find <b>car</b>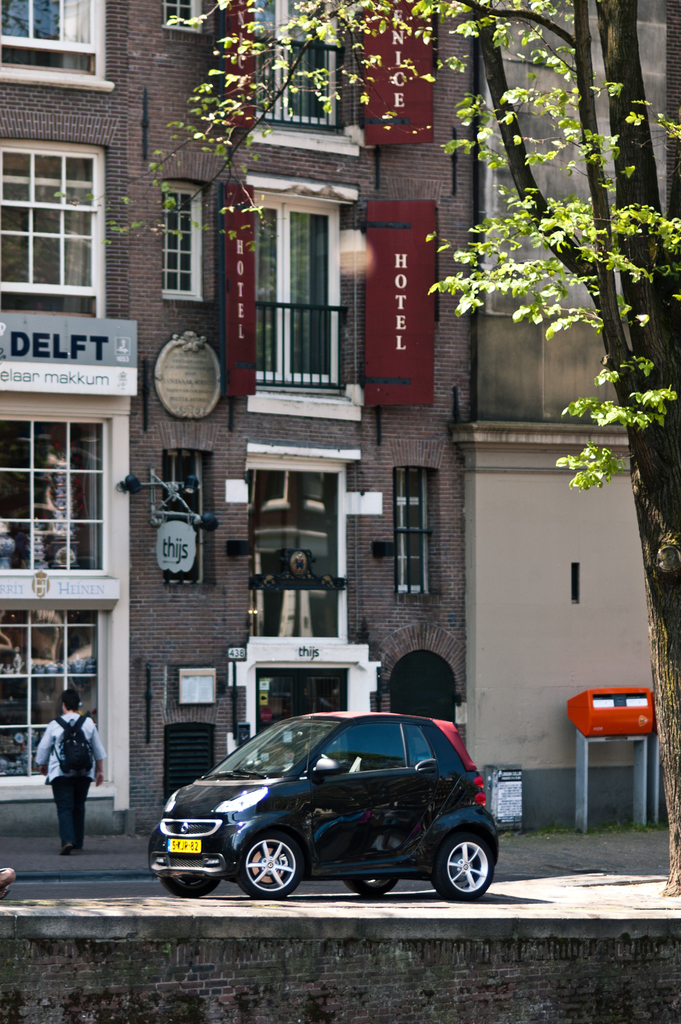
147:707:497:901
